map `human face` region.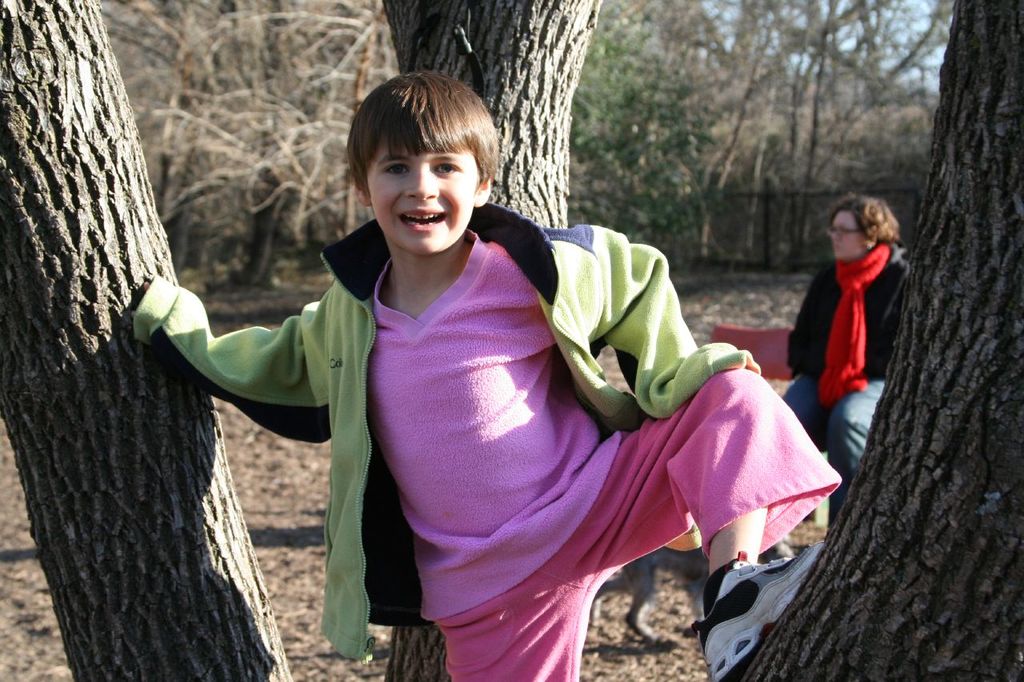
Mapped to (366,138,482,256).
